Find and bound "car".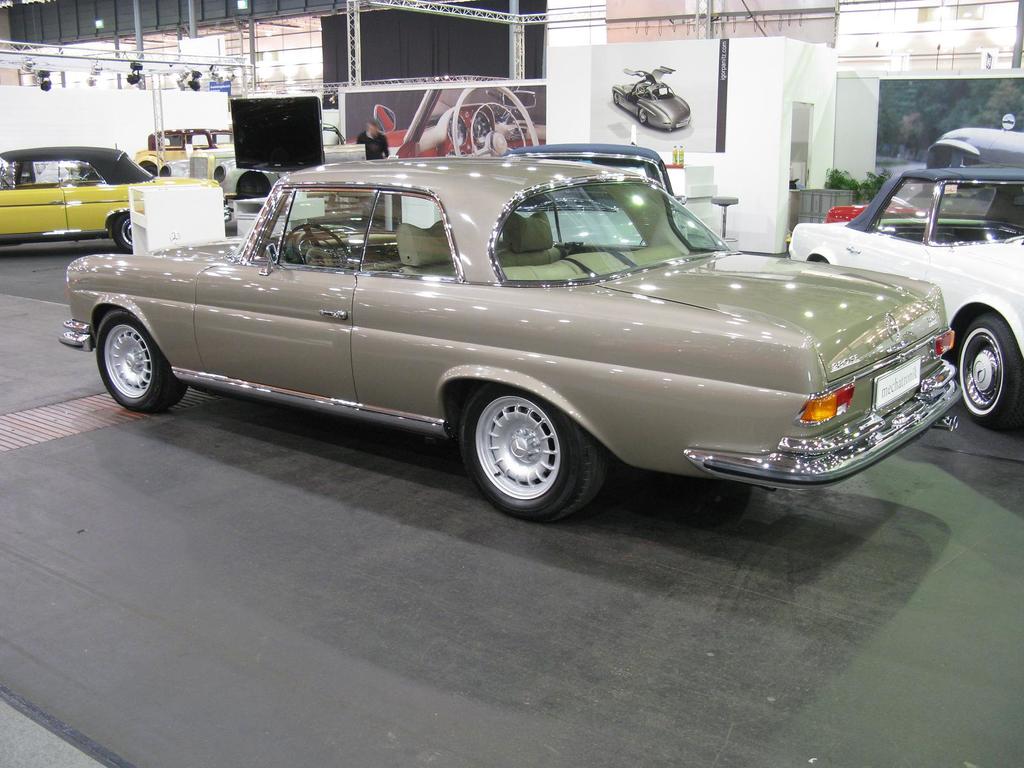
Bound: 58:143:964:532.
